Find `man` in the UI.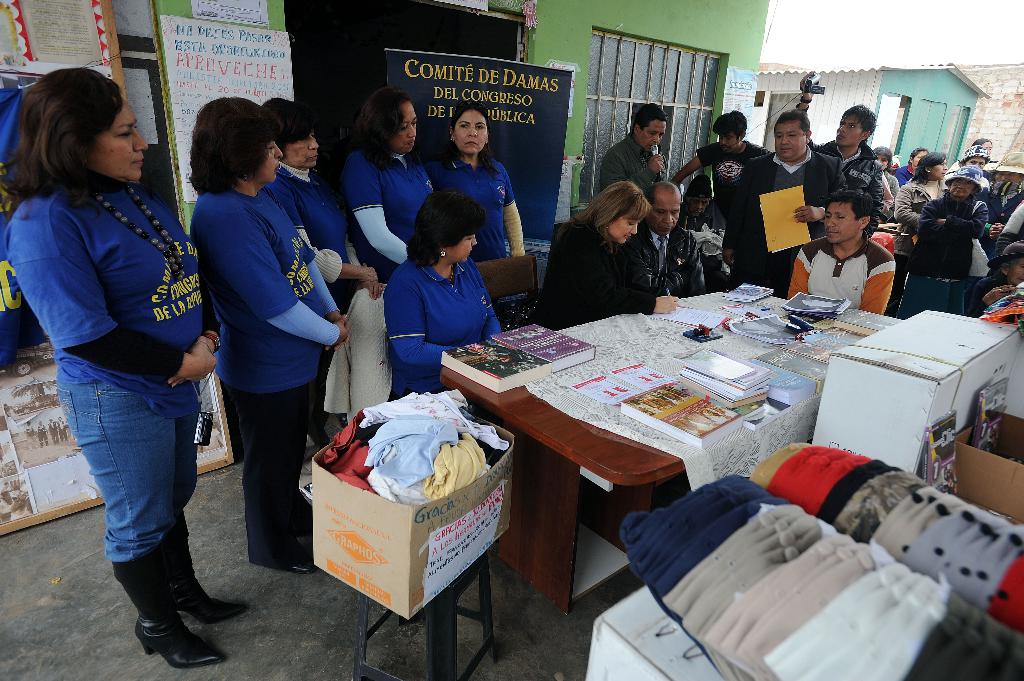
UI element at [787, 184, 896, 311].
